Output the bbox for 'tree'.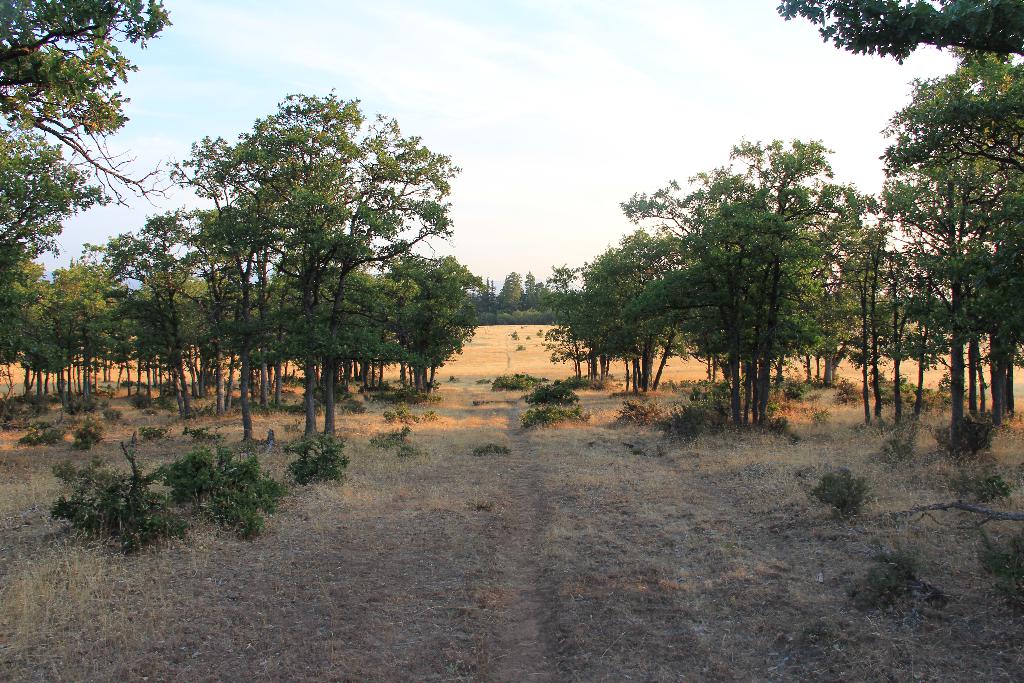
<region>774, 0, 1023, 69</region>.
